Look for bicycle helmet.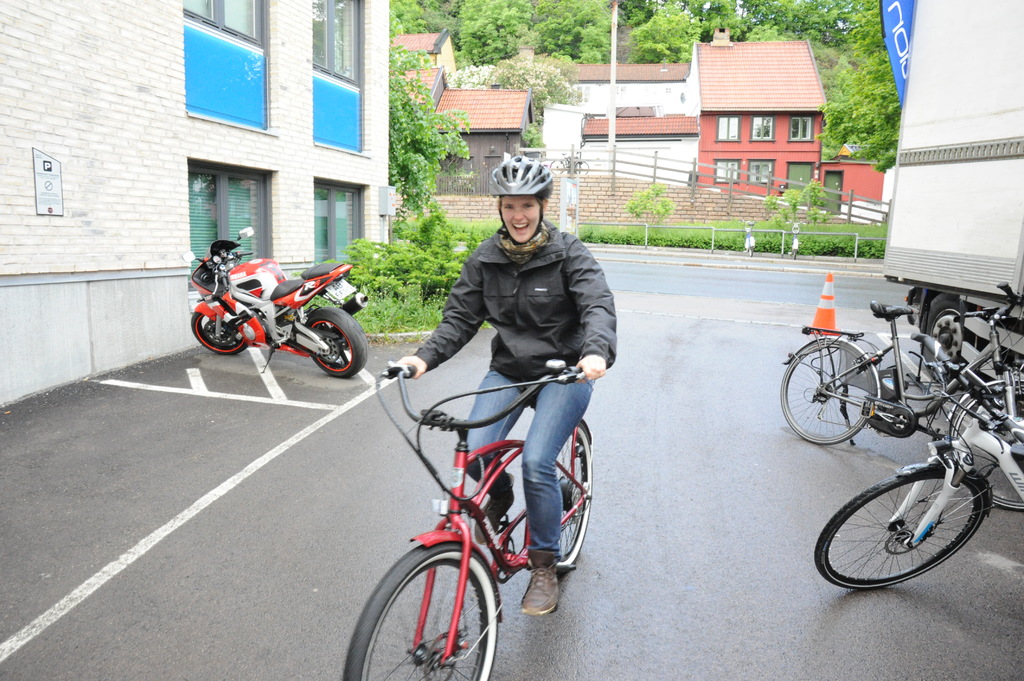
Found: (489, 154, 550, 196).
